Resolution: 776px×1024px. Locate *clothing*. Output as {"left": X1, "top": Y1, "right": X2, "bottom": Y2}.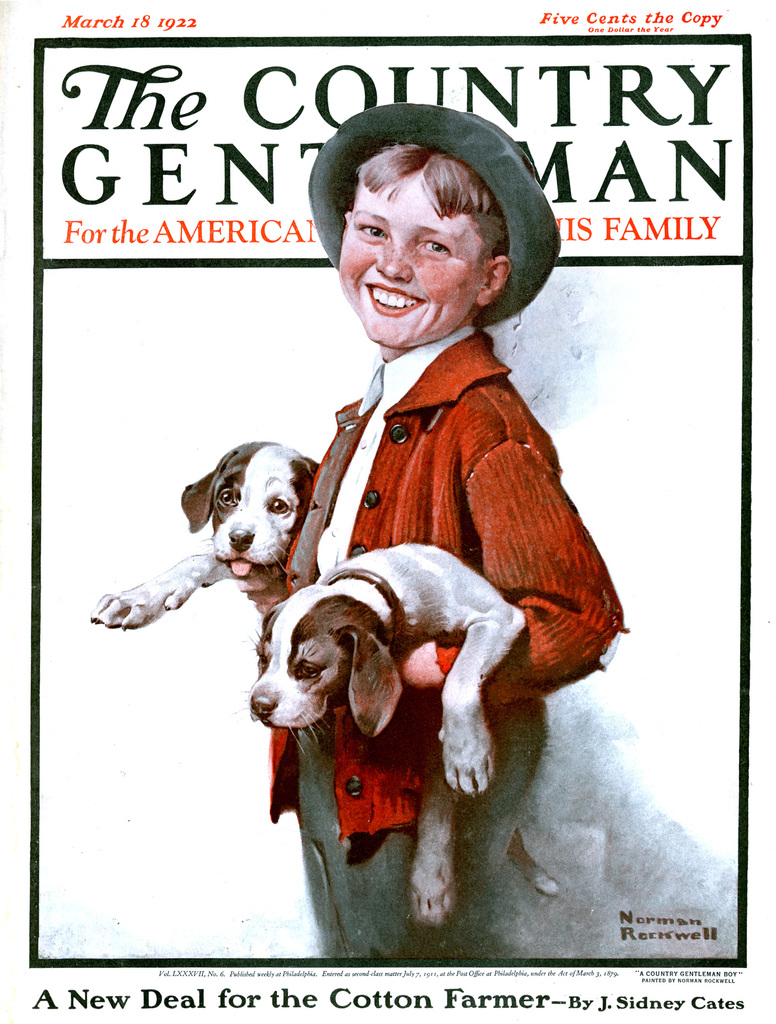
{"left": 244, "top": 335, "right": 602, "bottom": 893}.
